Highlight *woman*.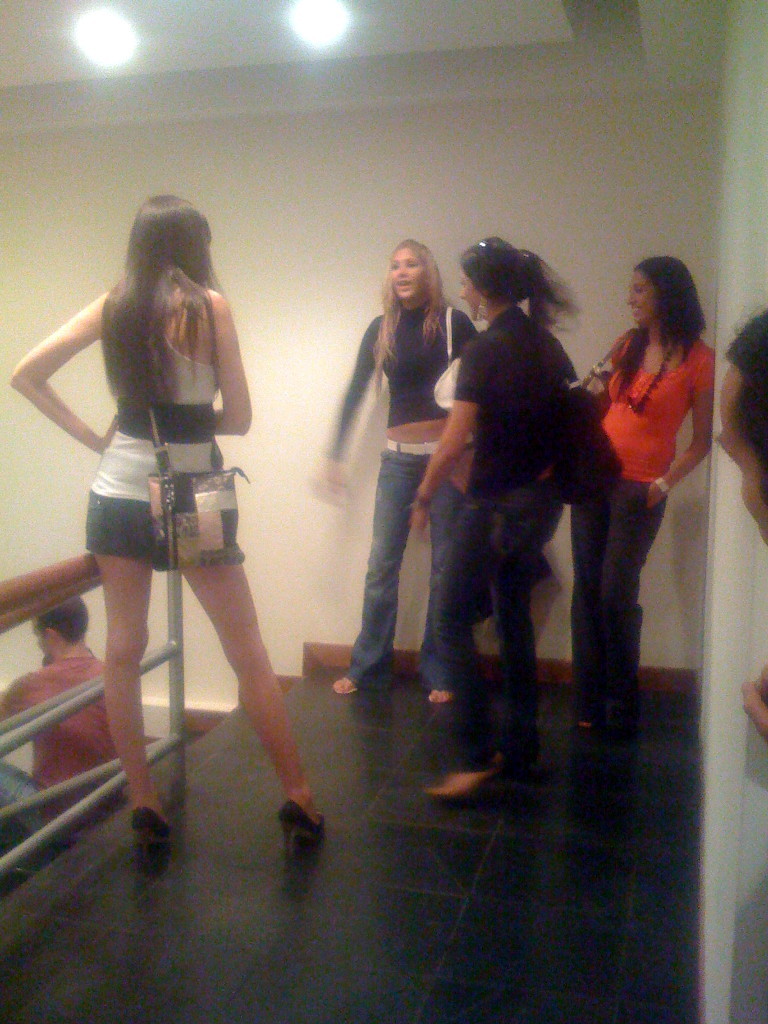
Highlighted region: detection(7, 196, 329, 847).
